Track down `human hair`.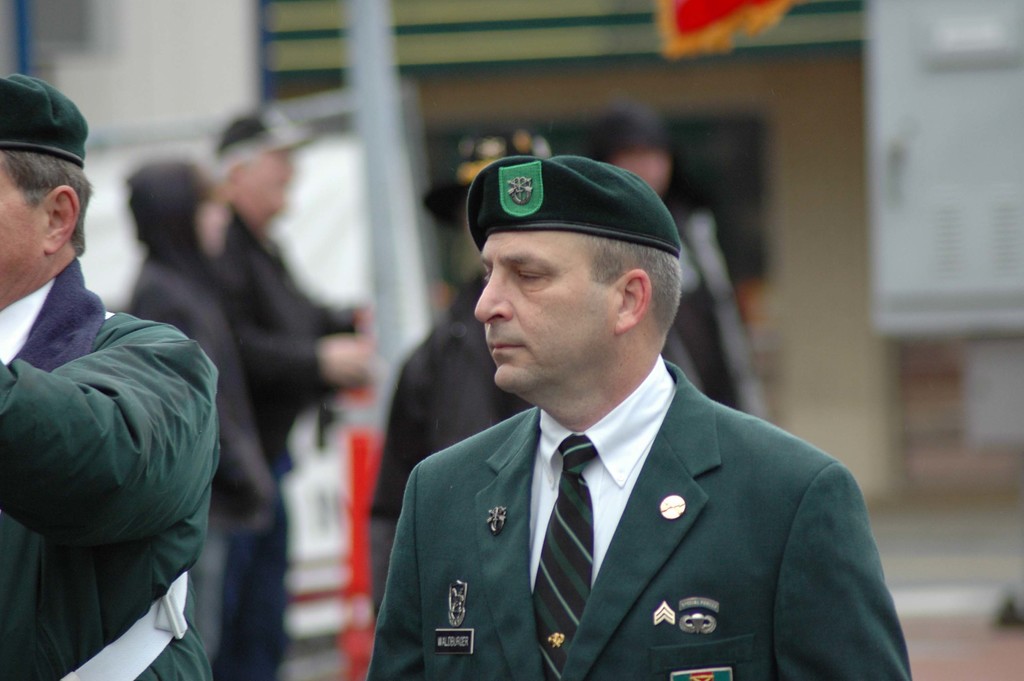
Tracked to box(0, 152, 97, 259).
